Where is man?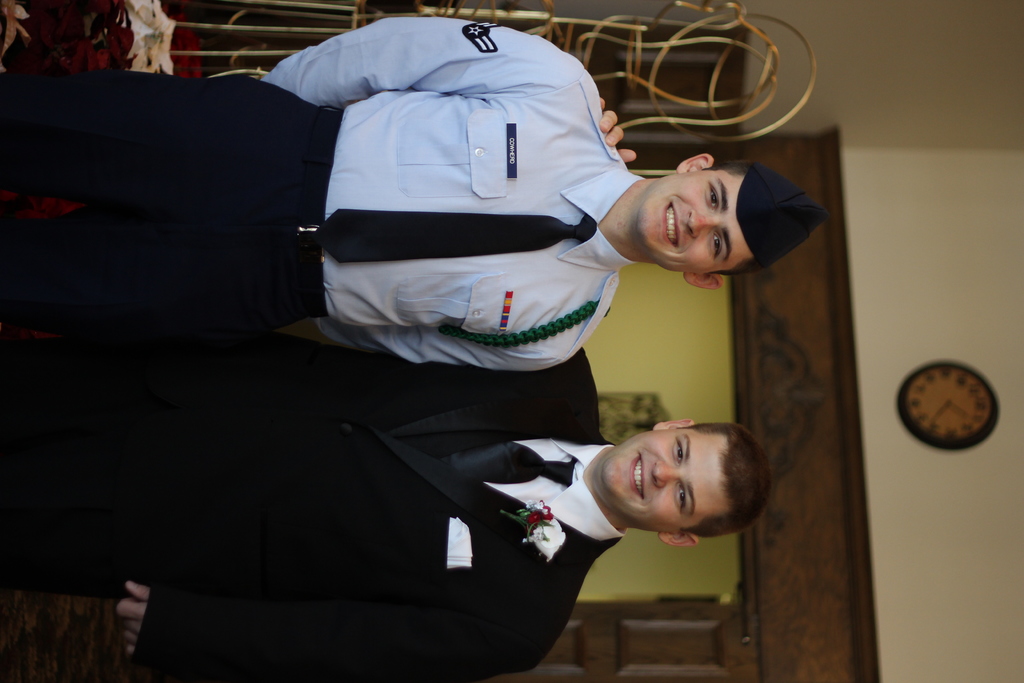
[left=0, top=21, right=821, bottom=392].
